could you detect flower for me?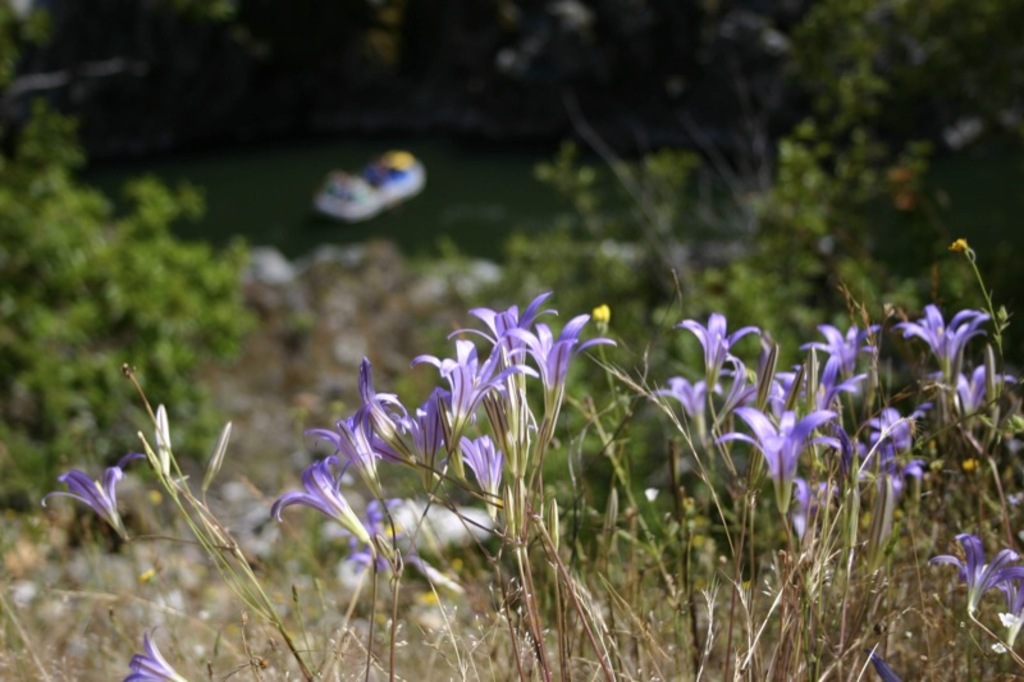
Detection result: 36/445/156/551.
